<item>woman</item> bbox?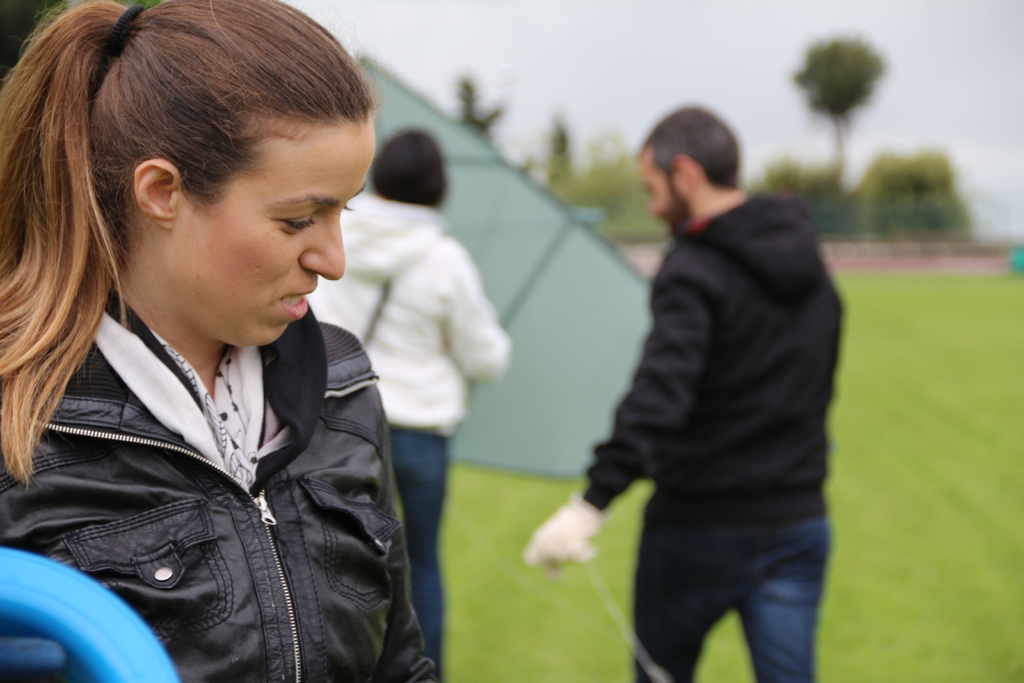
pyautogui.locateOnScreen(0, 0, 467, 682)
